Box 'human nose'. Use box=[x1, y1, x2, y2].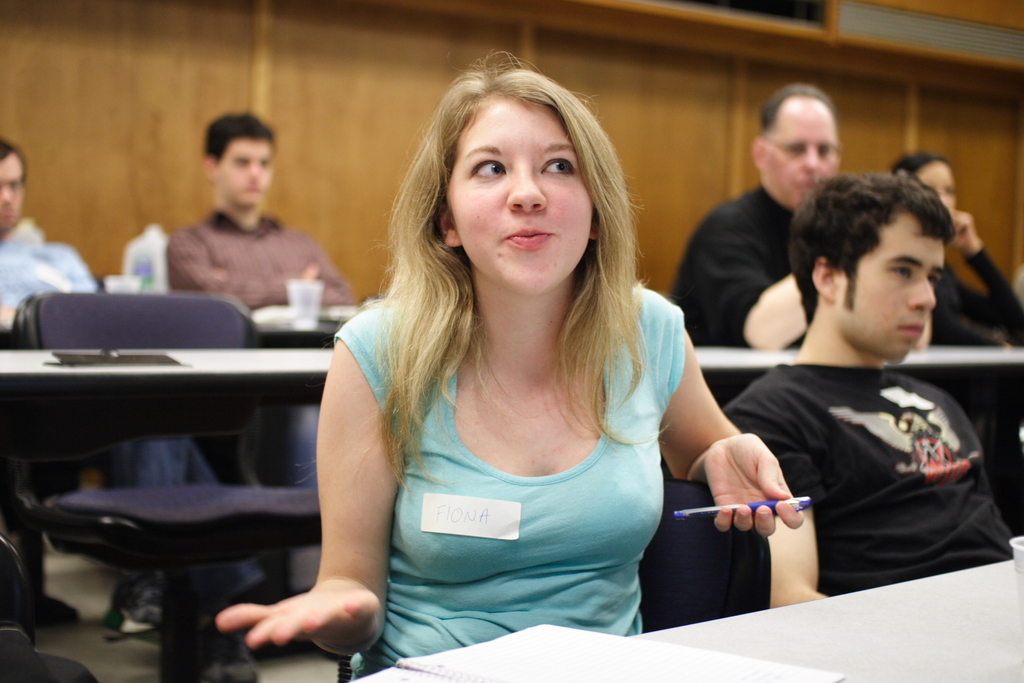
box=[801, 152, 823, 175].
